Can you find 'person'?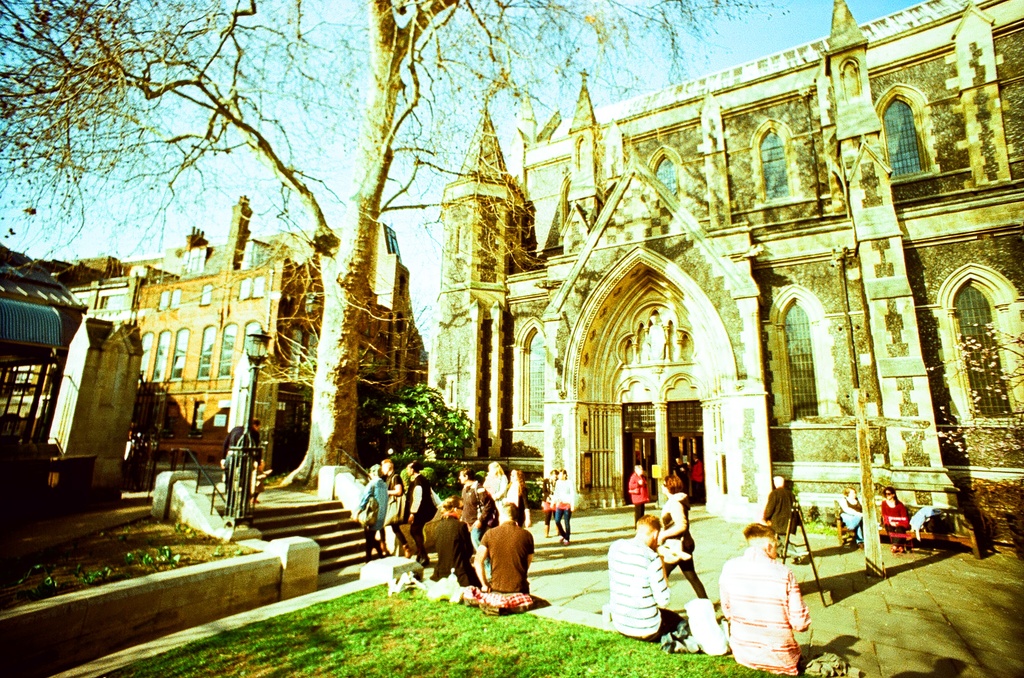
Yes, bounding box: {"x1": 606, "y1": 516, "x2": 680, "y2": 642}.
